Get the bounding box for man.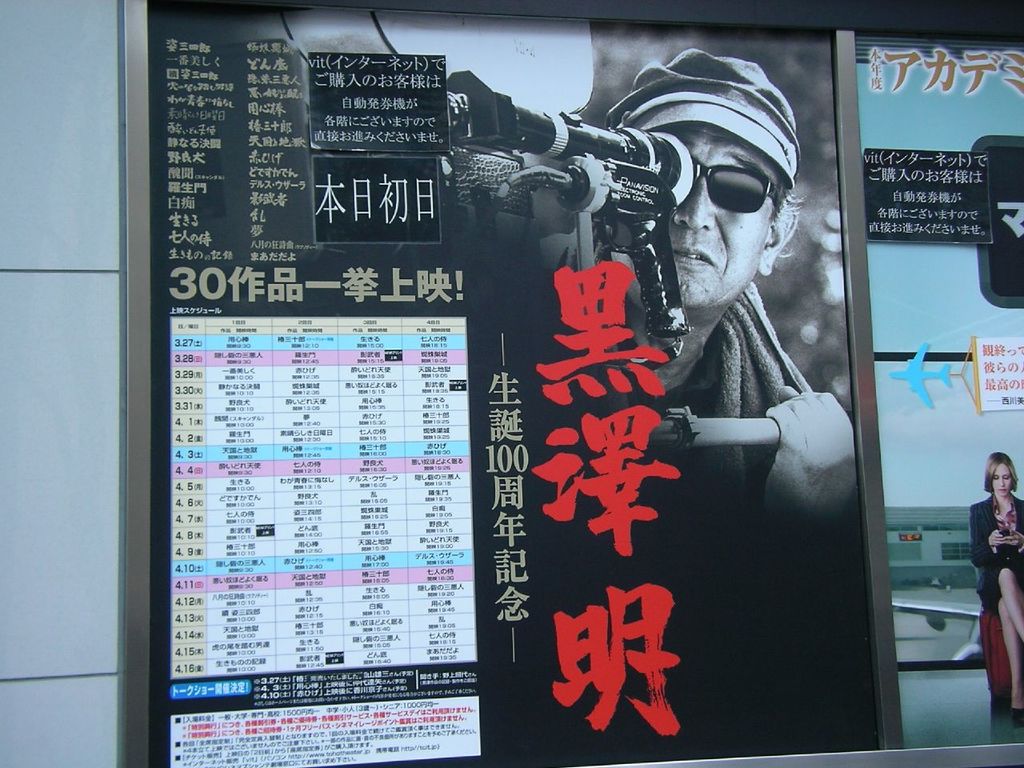
438, 45, 850, 763.
